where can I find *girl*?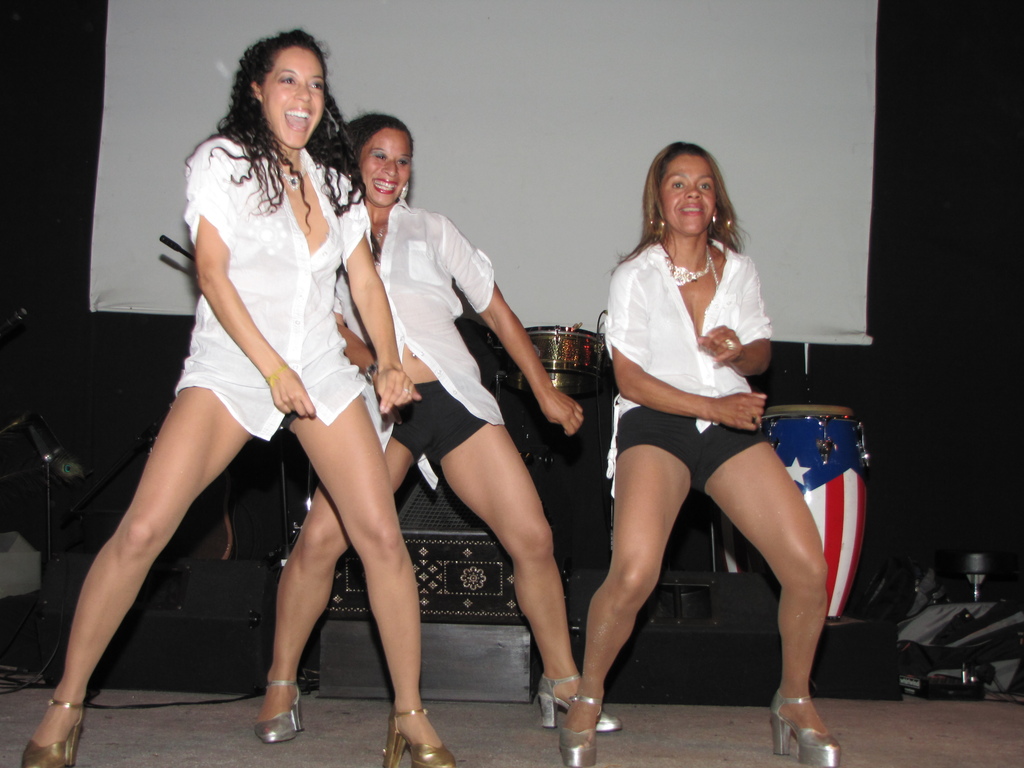
You can find it at [x1=255, y1=111, x2=621, y2=741].
